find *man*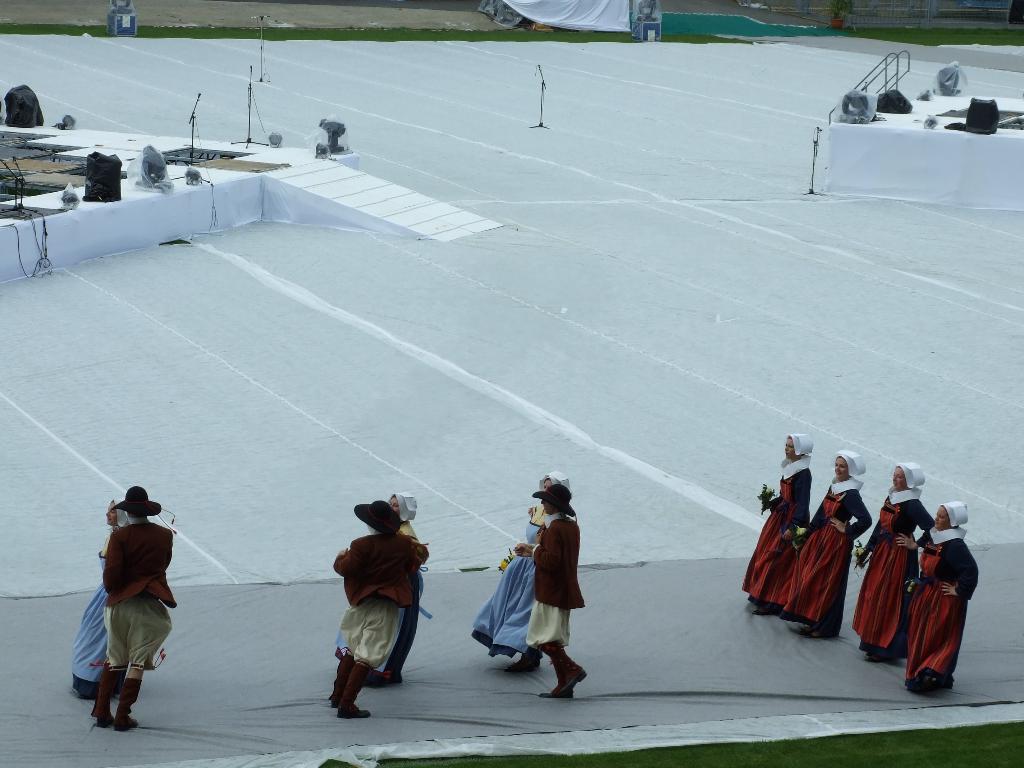
[left=92, top=489, right=177, bottom=735]
